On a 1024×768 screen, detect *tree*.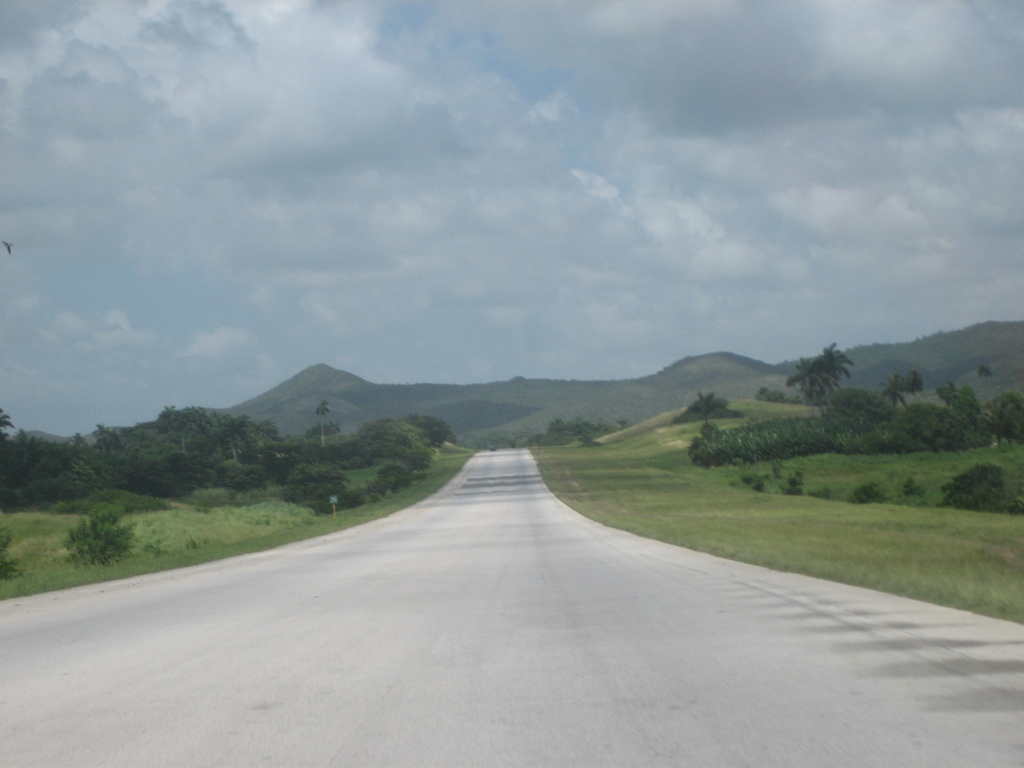
[x1=0, y1=522, x2=24, y2=580].
